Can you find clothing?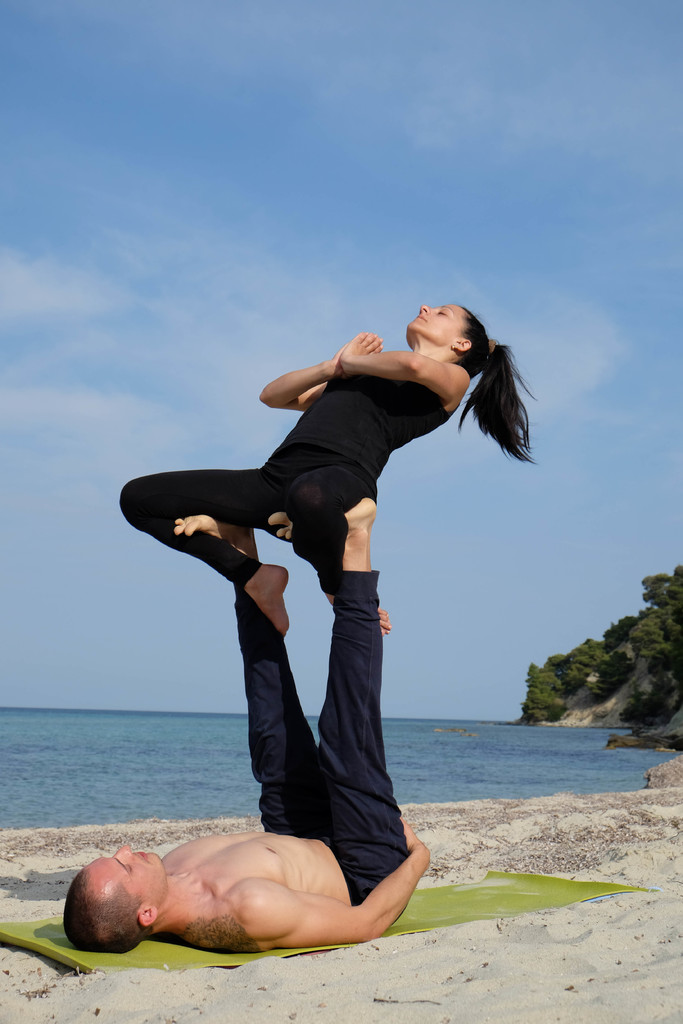
Yes, bounding box: (x1=126, y1=361, x2=452, y2=603).
